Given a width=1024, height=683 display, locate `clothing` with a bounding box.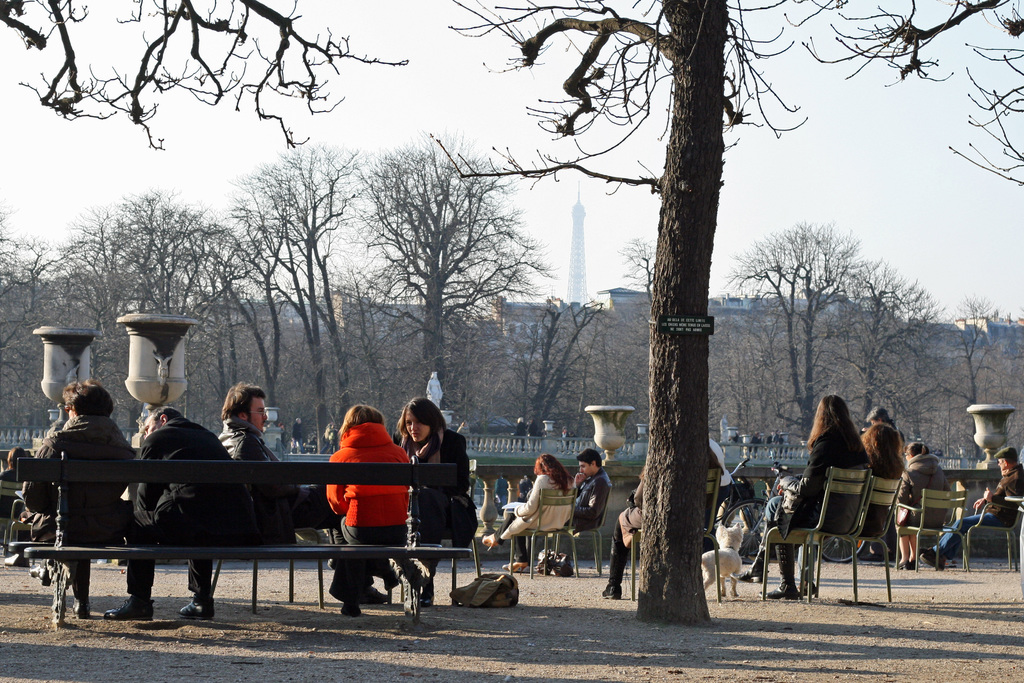
Located: bbox=(5, 463, 45, 550).
